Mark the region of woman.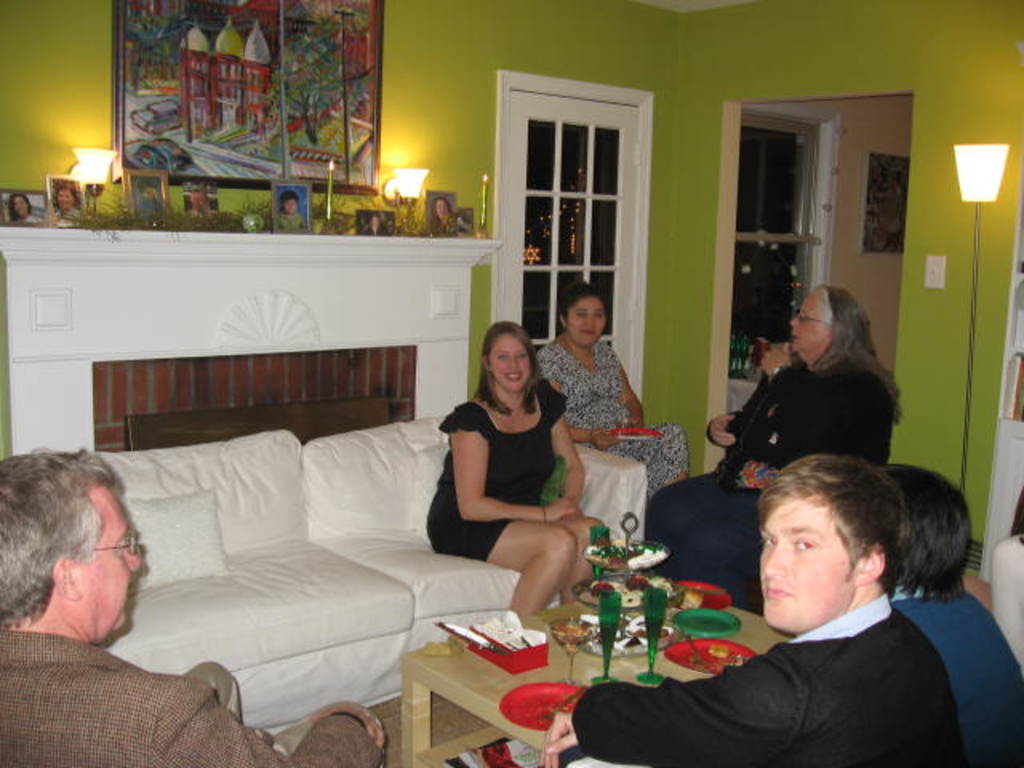
Region: region(646, 282, 898, 622).
